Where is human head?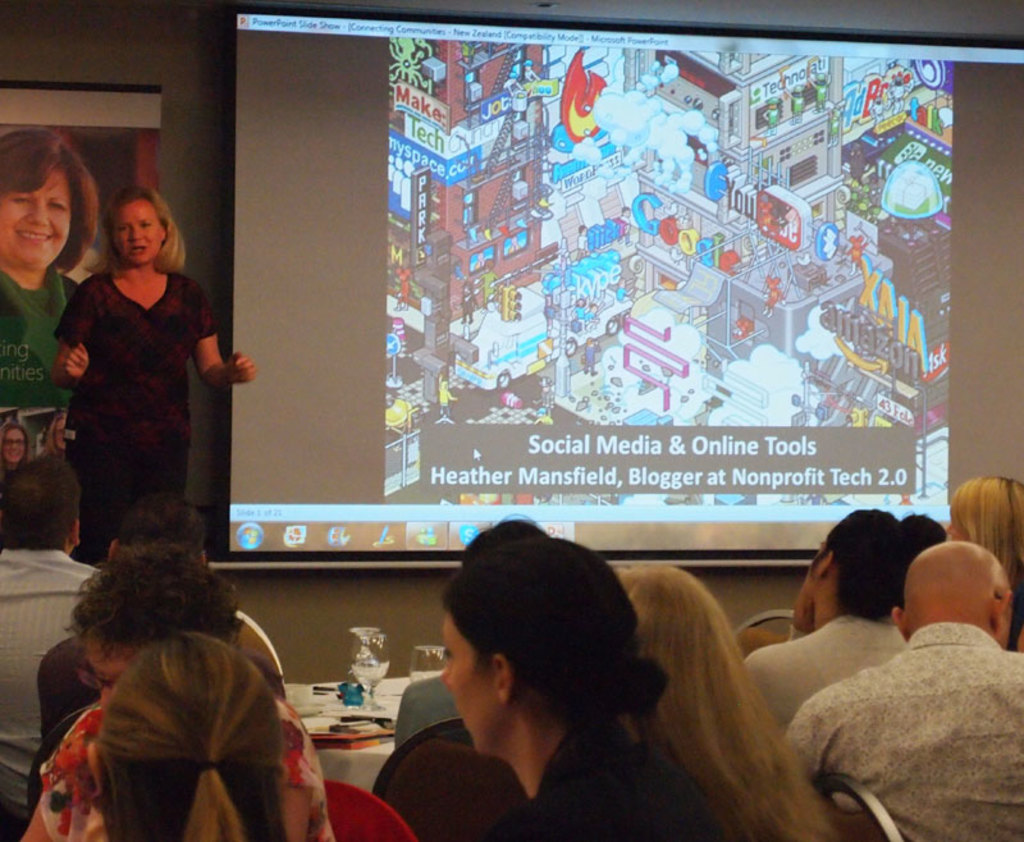
bbox=(419, 534, 654, 777).
